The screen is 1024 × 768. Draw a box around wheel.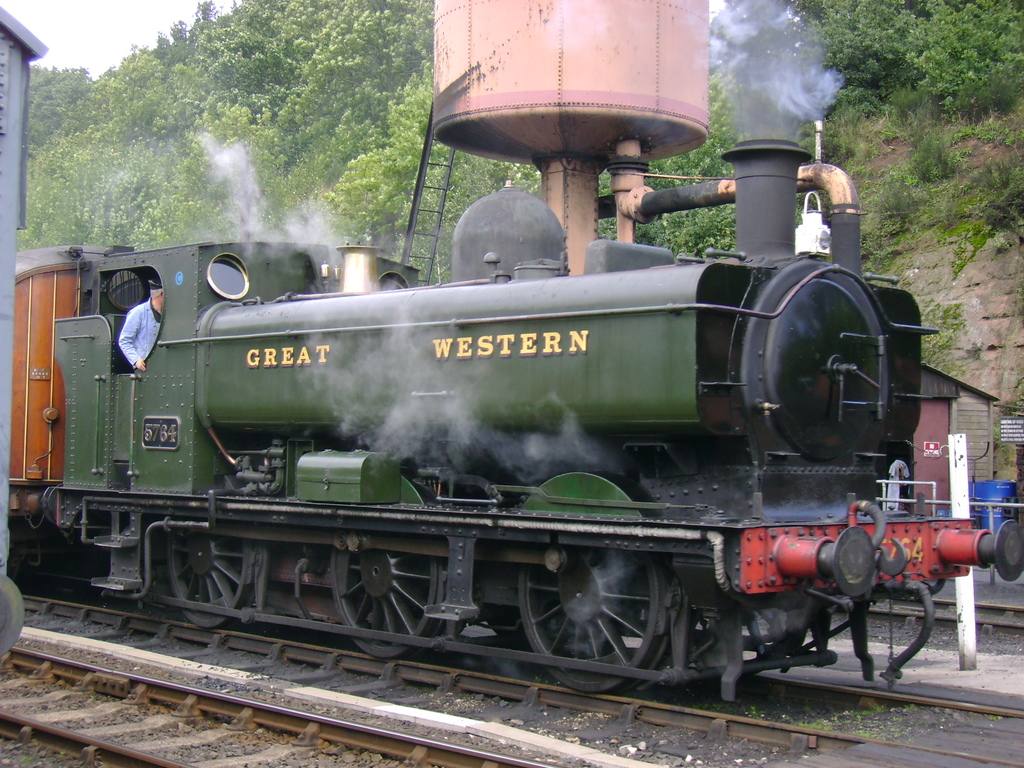
BBox(332, 545, 445, 661).
